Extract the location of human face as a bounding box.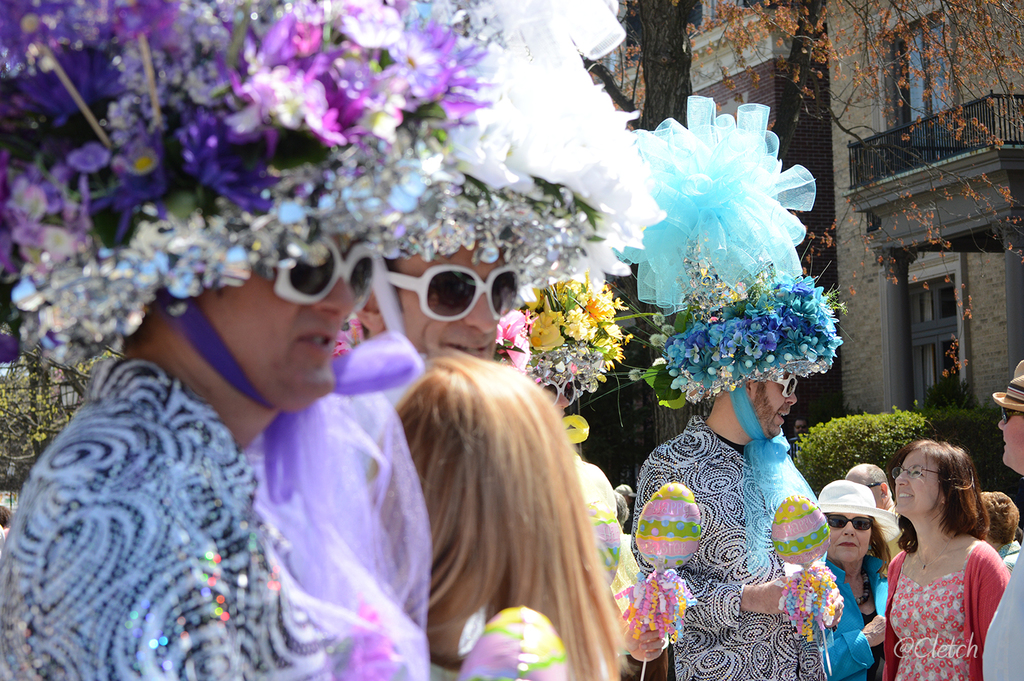
BBox(892, 458, 947, 516).
